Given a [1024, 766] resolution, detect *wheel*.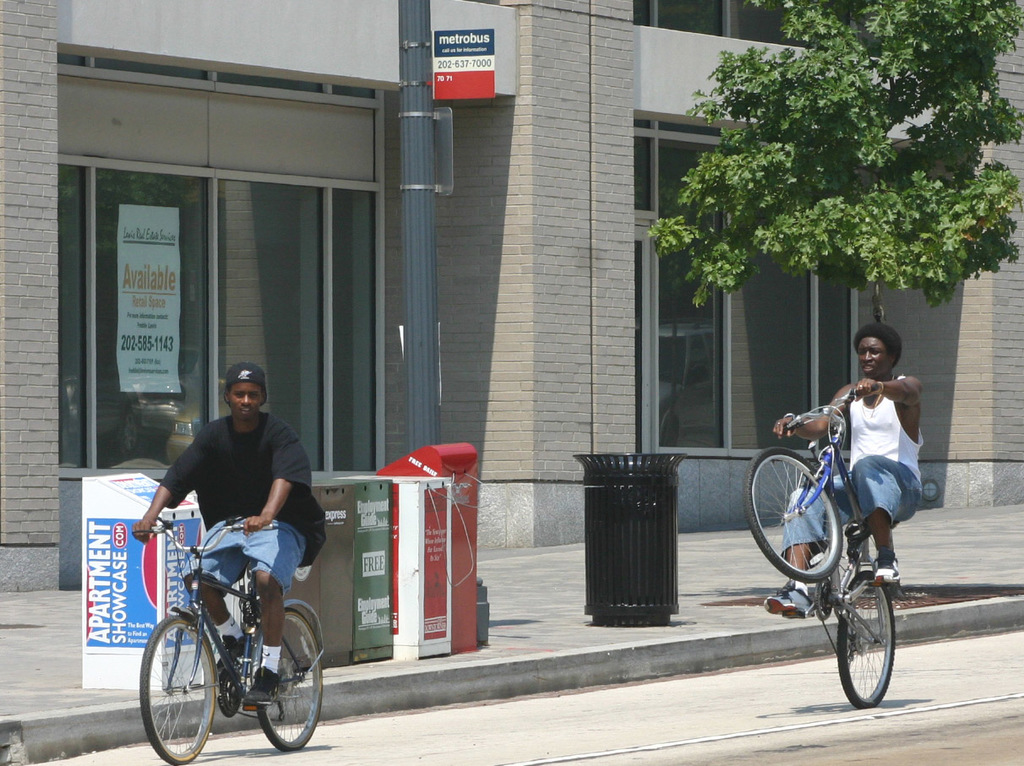
x1=139, y1=628, x2=199, y2=757.
